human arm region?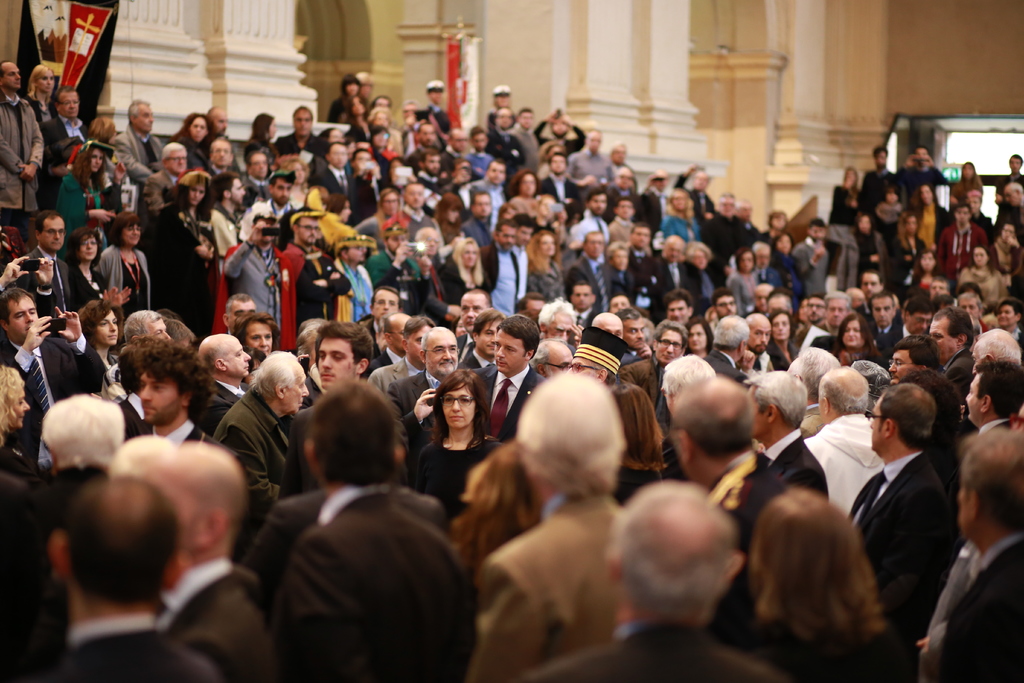
35, 254, 56, 315
